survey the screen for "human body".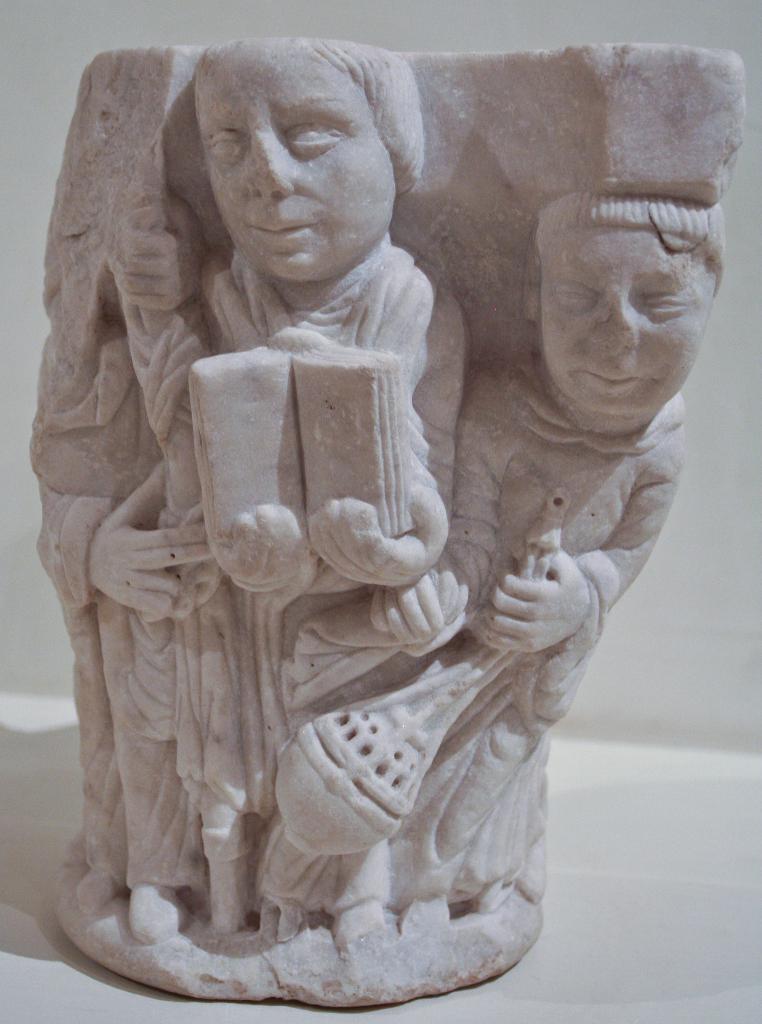
Survey found: rect(195, 232, 460, 958).
